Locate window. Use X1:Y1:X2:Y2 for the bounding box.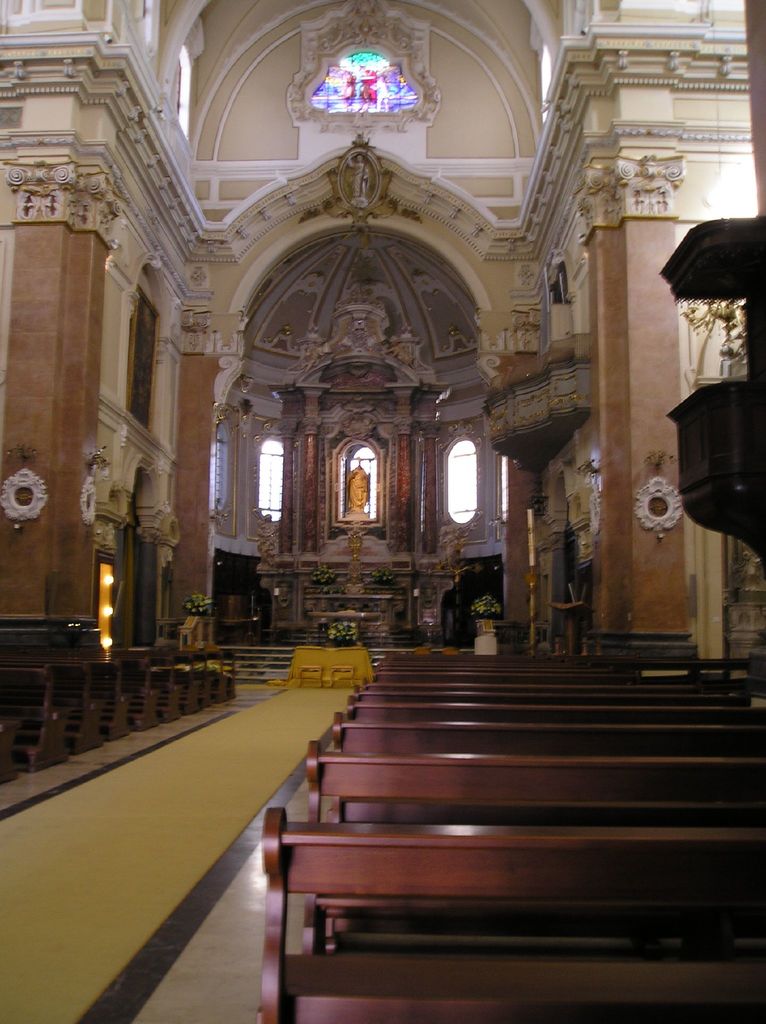
334:438:378:525.
